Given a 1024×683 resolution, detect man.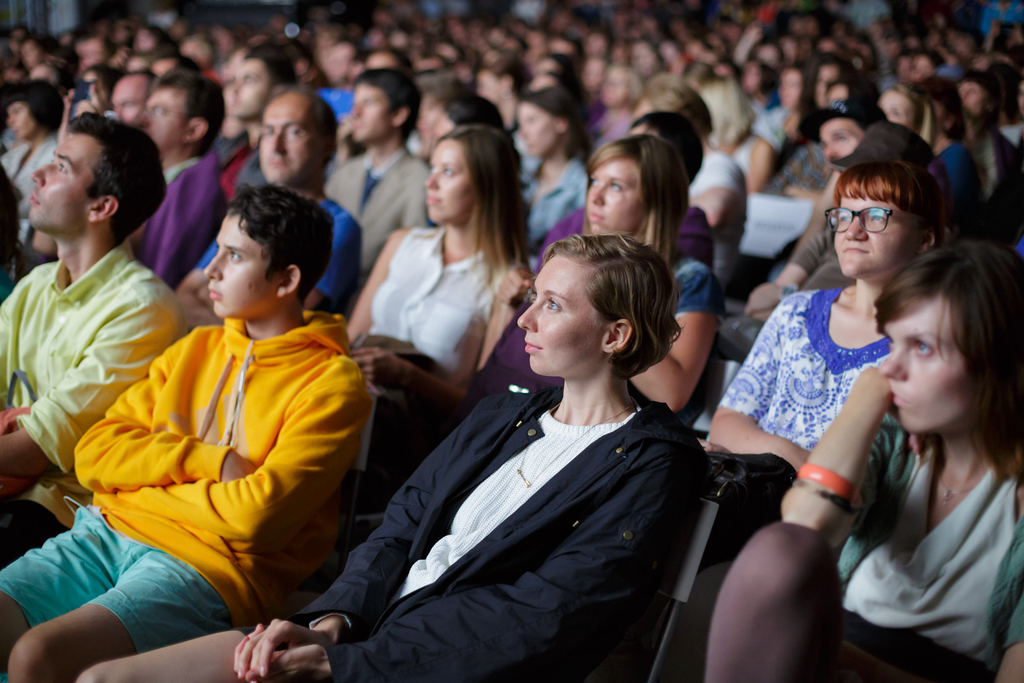
rect(115, 75, 234, 288).
